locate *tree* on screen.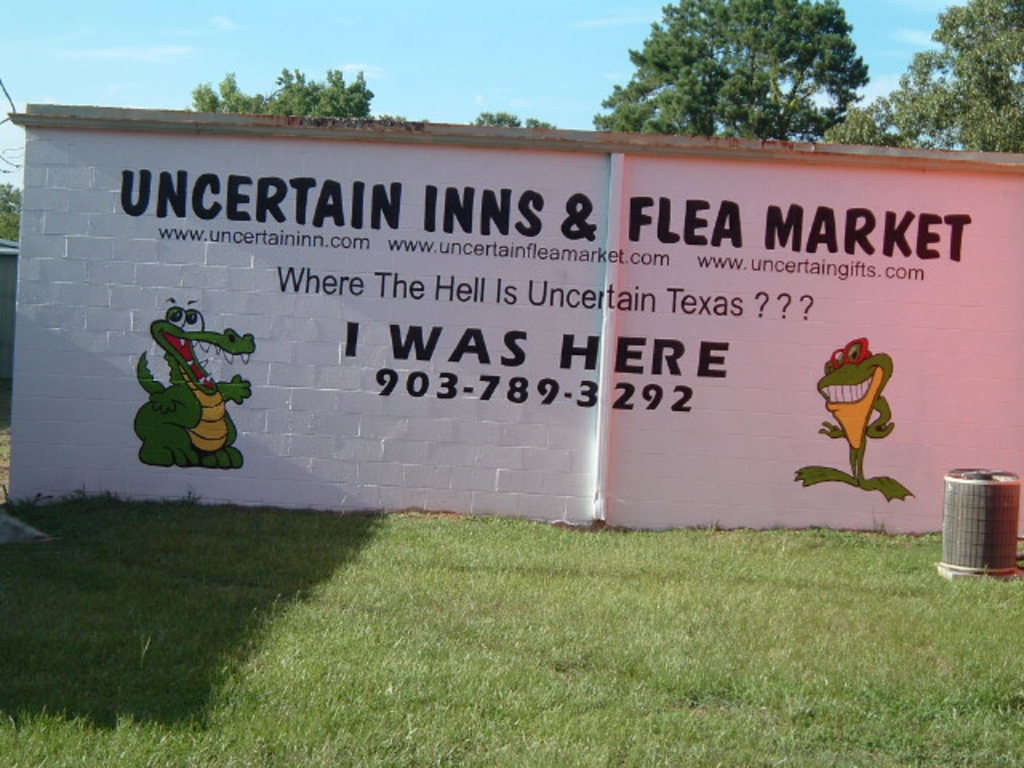
On screen at (480, 109, 563, 128).
